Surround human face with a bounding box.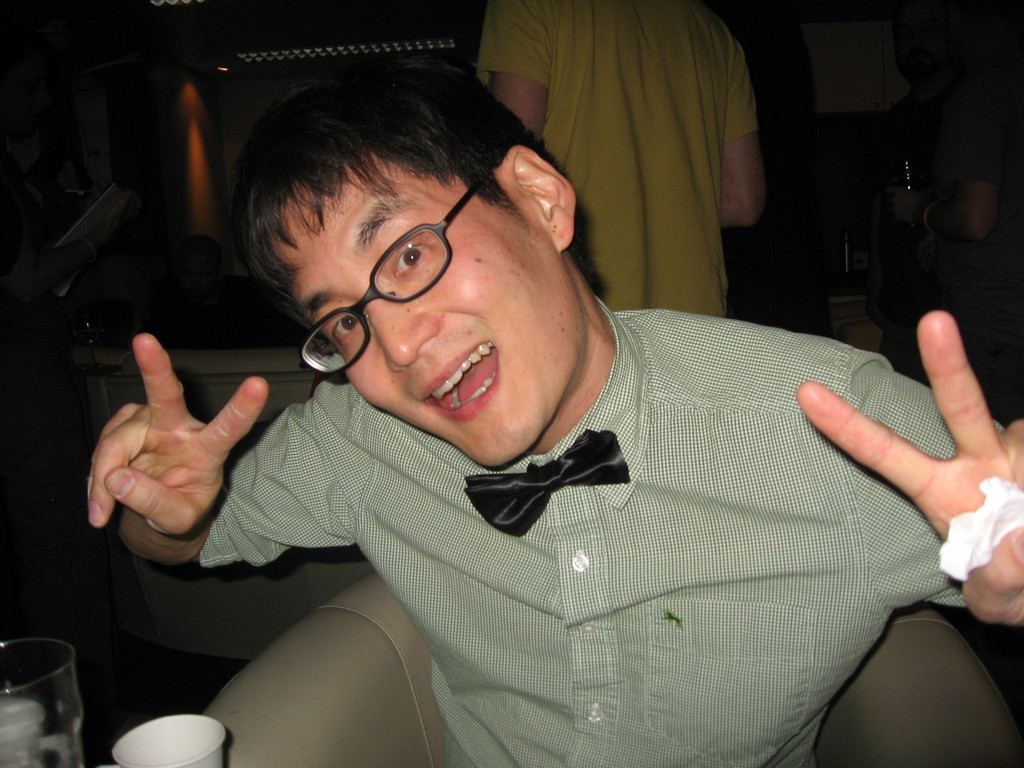
l=266, t=161, r=585, b=470.
